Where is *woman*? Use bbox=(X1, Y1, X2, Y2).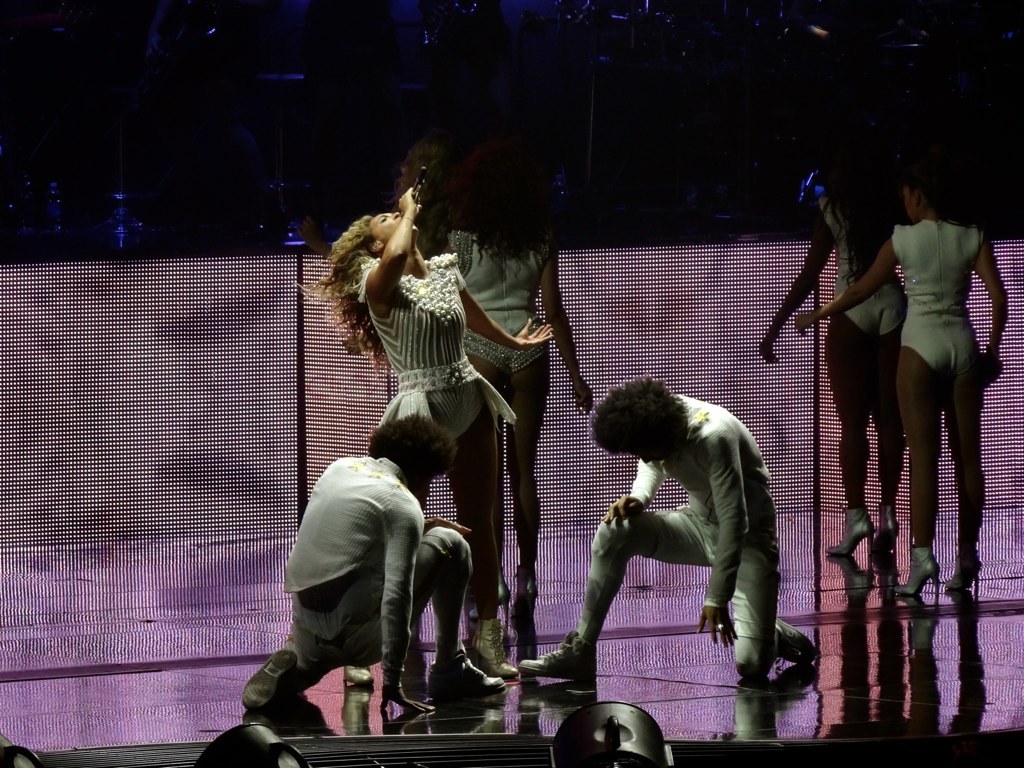
bbox=(293, 178, 554, 690).
